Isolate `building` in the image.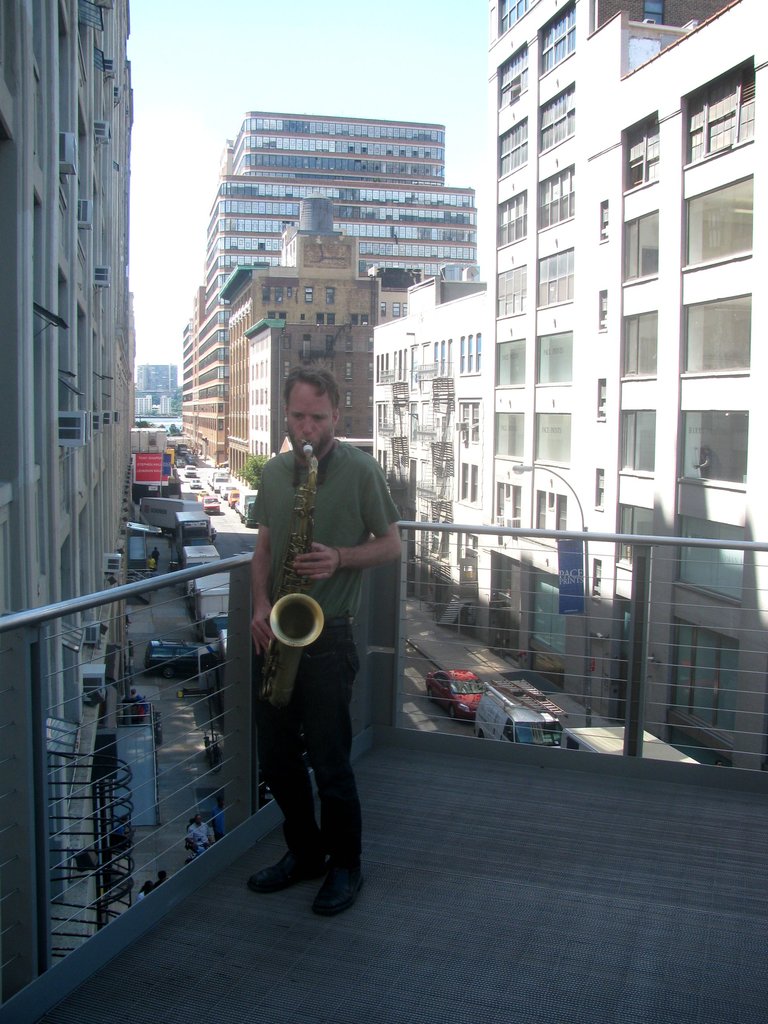
Isolated region: 140:394:154:415.
